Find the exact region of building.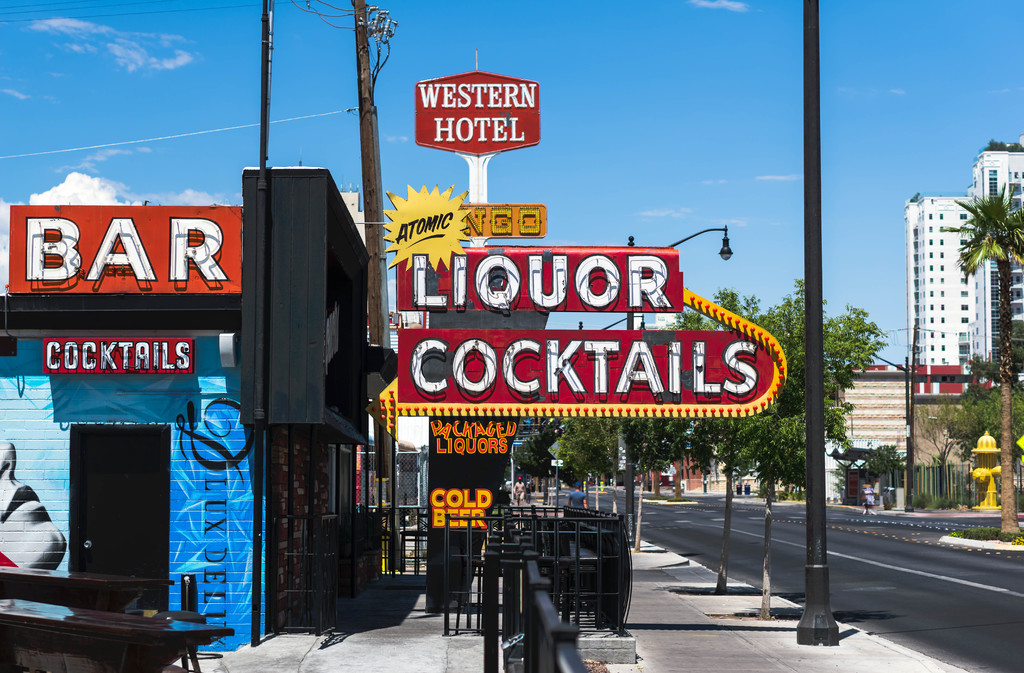
Exact region: 838,364,1009,465.
